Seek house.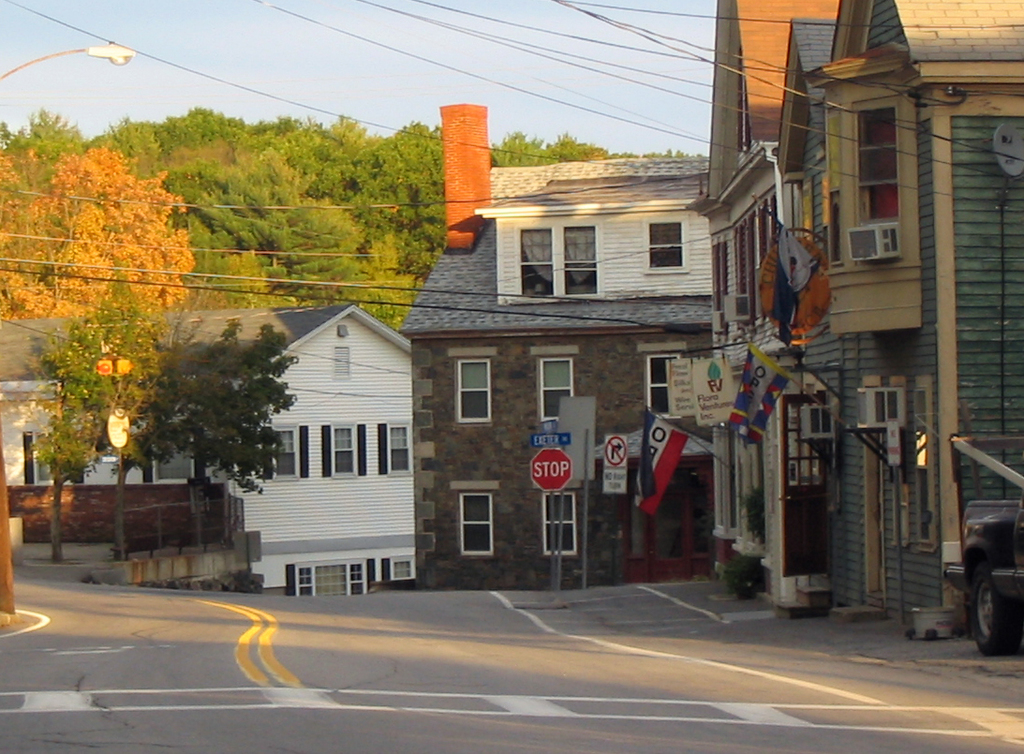
0/295/418/596.
